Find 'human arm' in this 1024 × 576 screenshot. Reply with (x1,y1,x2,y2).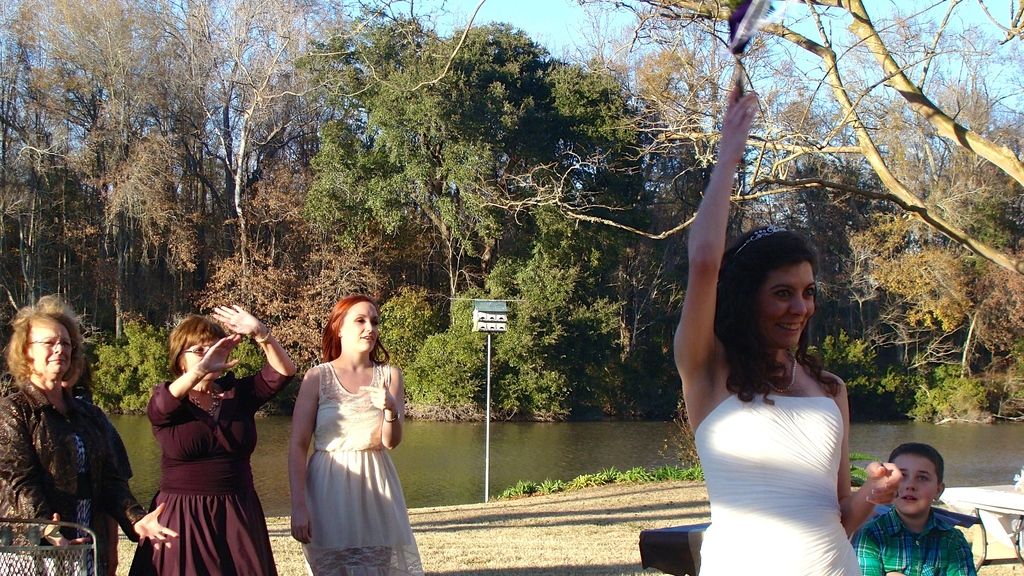
(286,369,319,547).
